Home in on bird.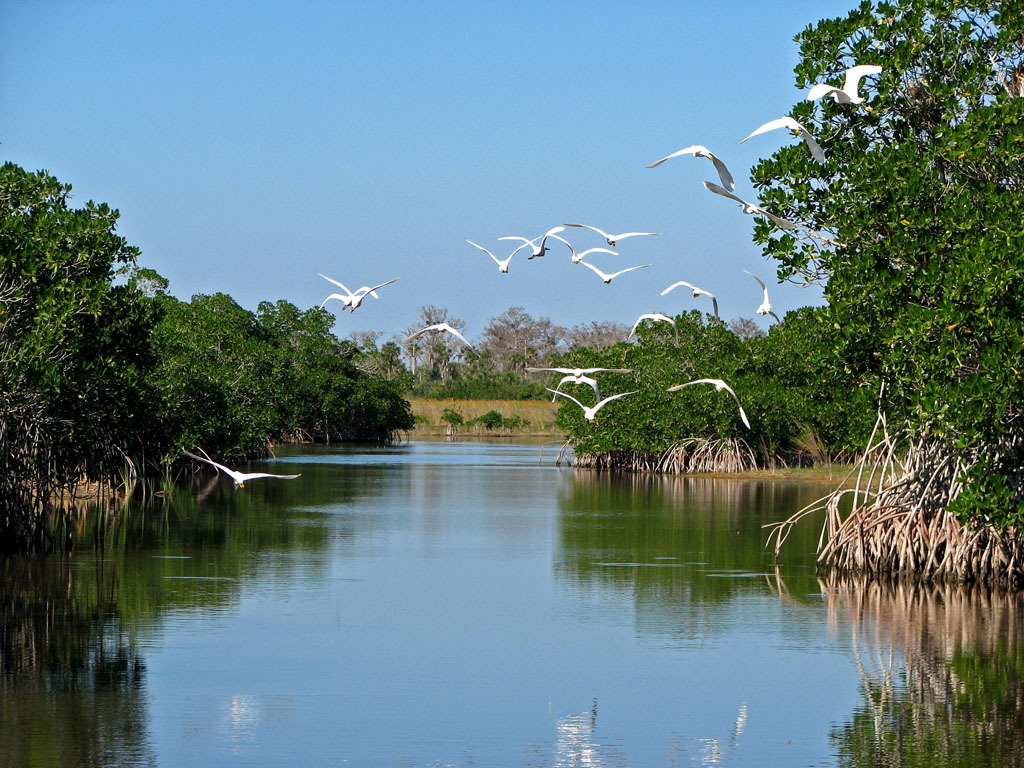
Homed in at BBox(641, 139, 736, 200).
